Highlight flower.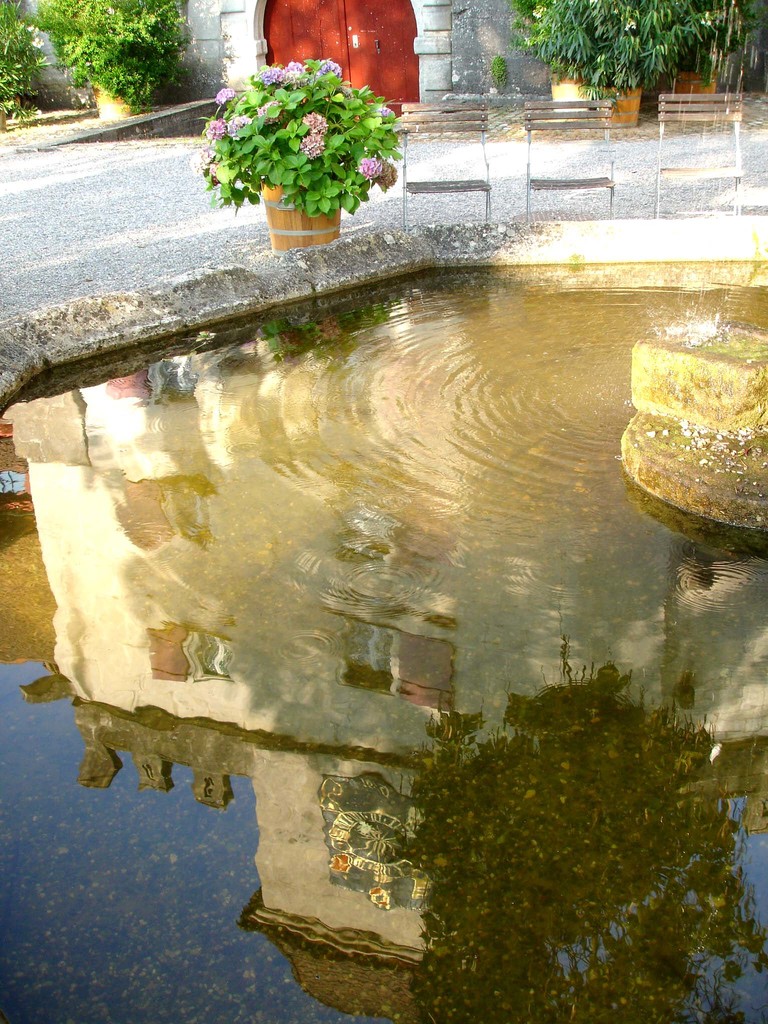
Highlighted region: {"x1": 258, "y1": 99, "x2": 278, "y2": 125}.
